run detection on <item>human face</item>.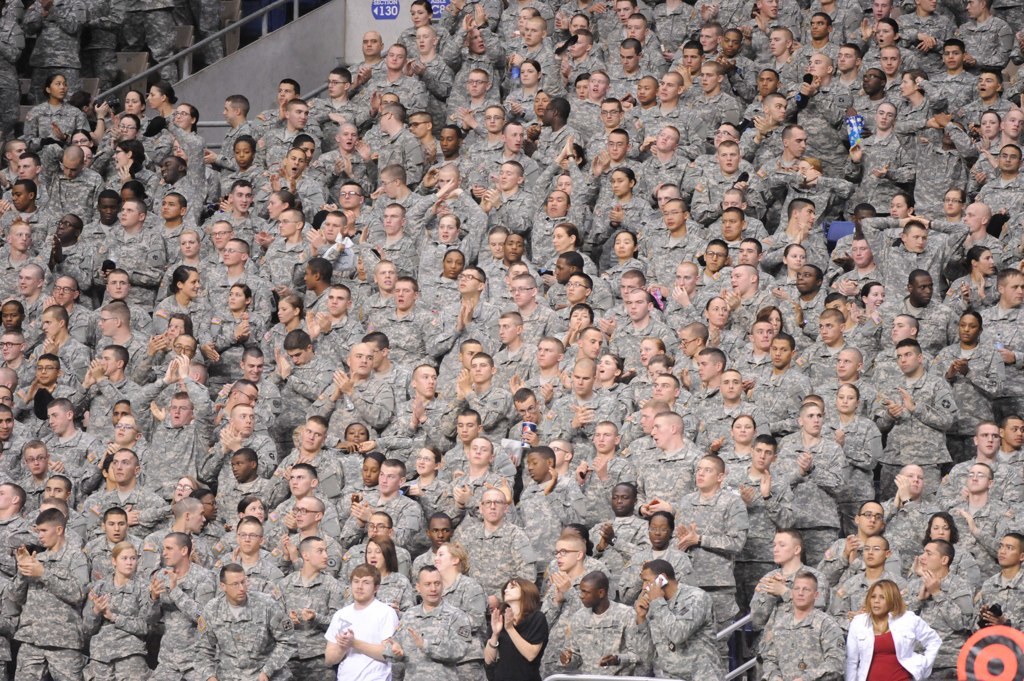
Result: (479, 488, 507, 525).
